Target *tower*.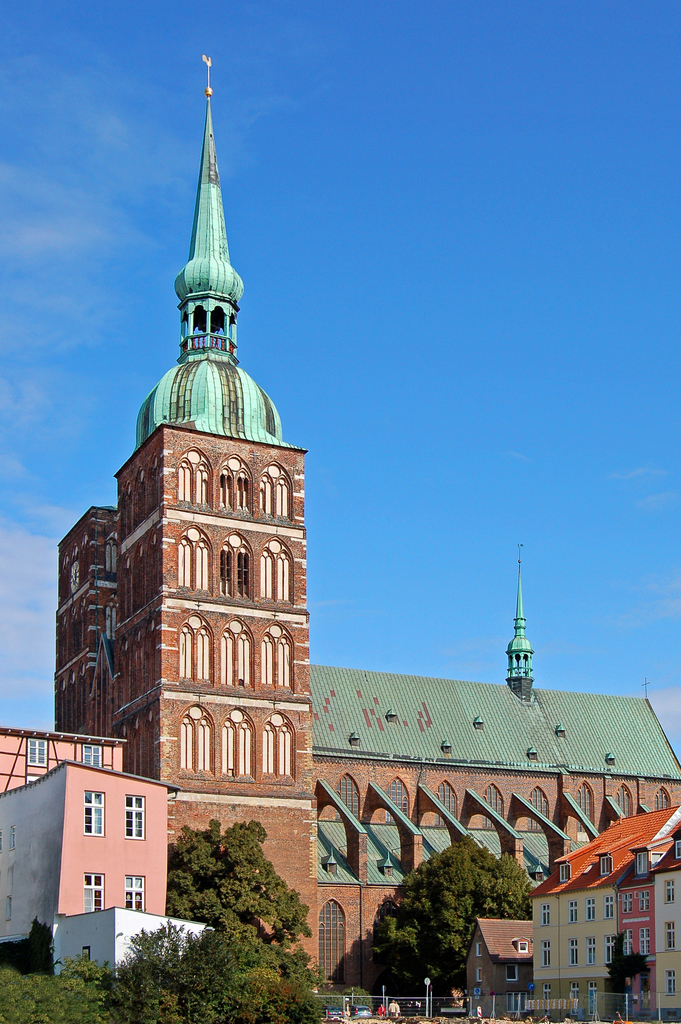
Target region: (left=44, top=71, right=328, bottom=1008).
